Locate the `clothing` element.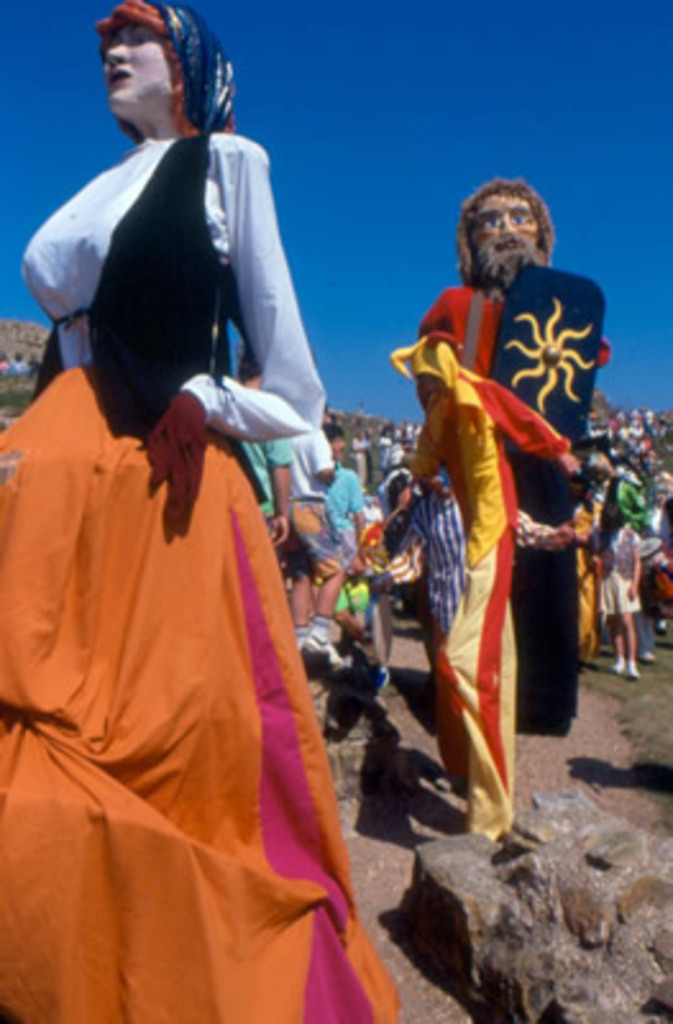
Element bbox: 609:520:645:617.
